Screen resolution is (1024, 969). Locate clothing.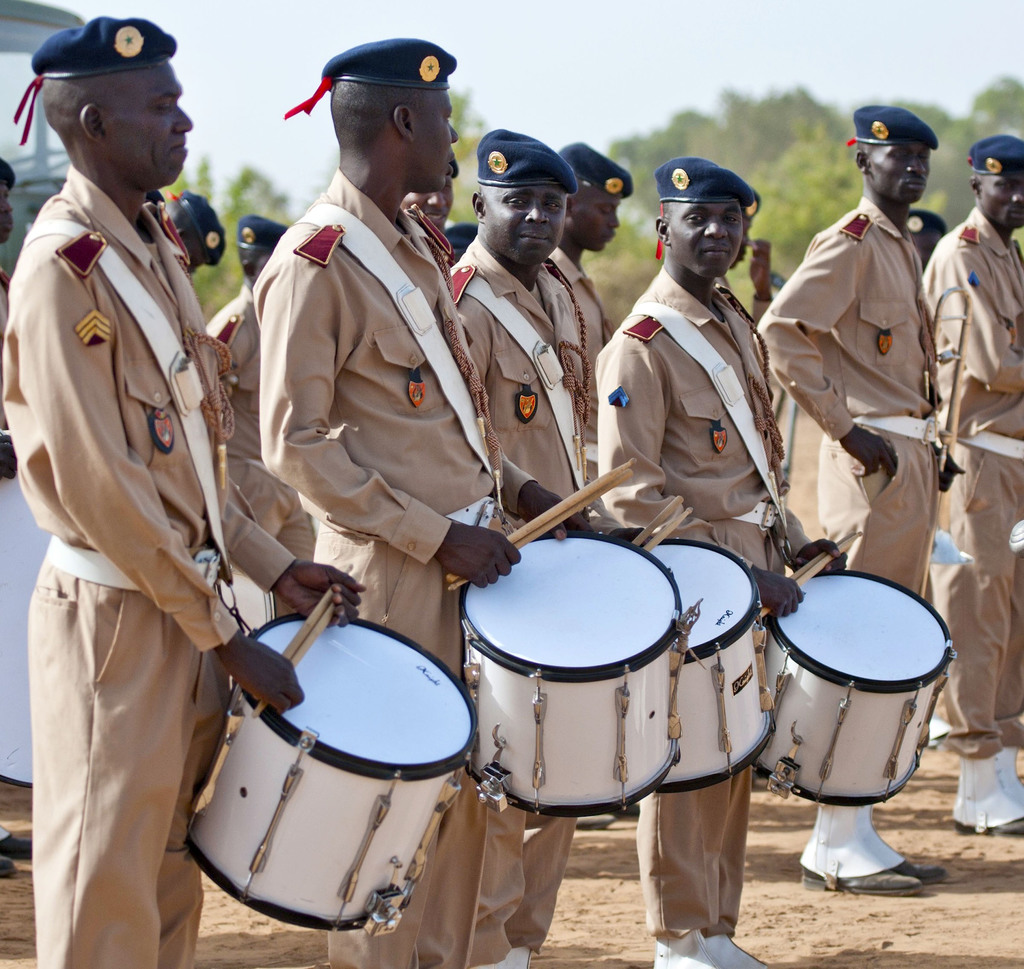
(left=914, top=212, right=1023, bottom=759).
